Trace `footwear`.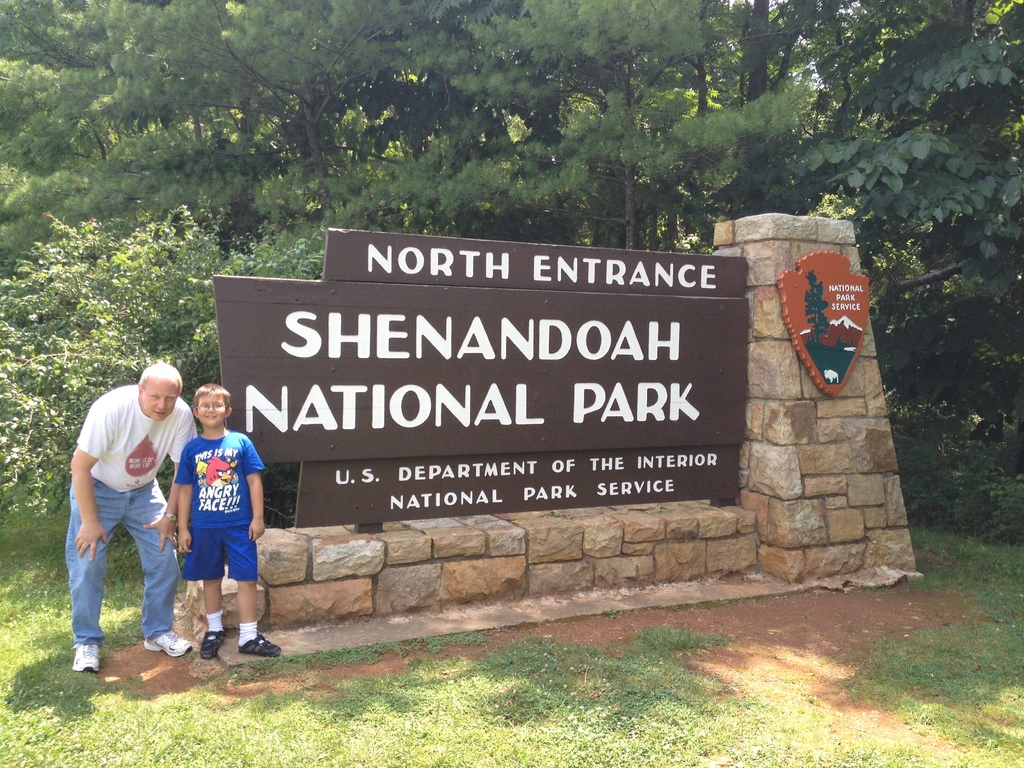
Traced to 142/633/189/657.
